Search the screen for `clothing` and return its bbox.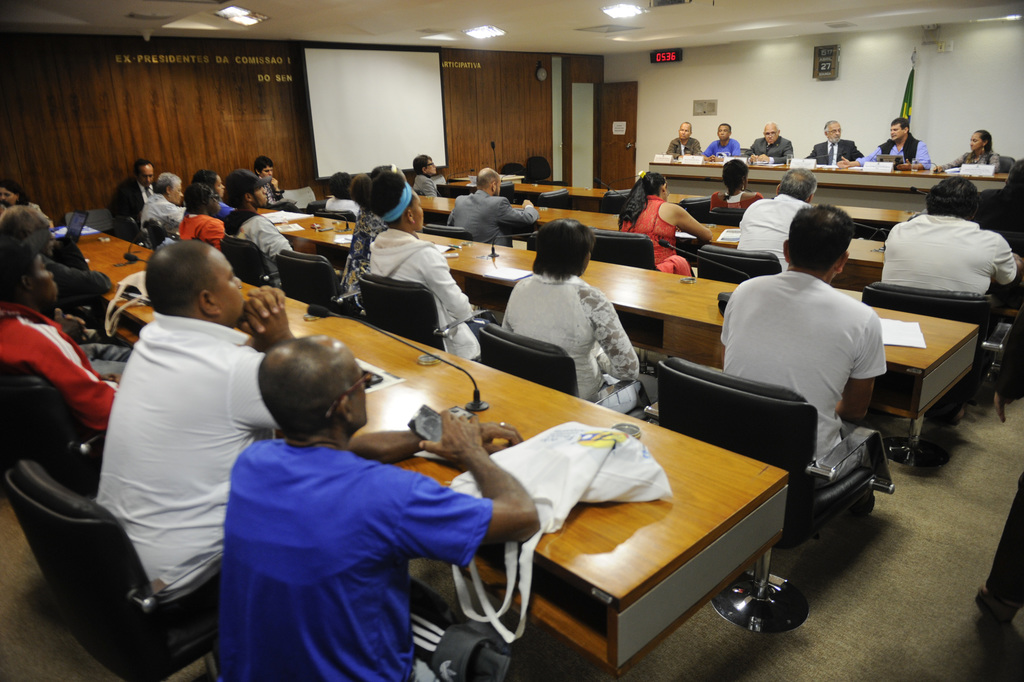
Found: x1=662 y1=136 x2=706 y2=165.
